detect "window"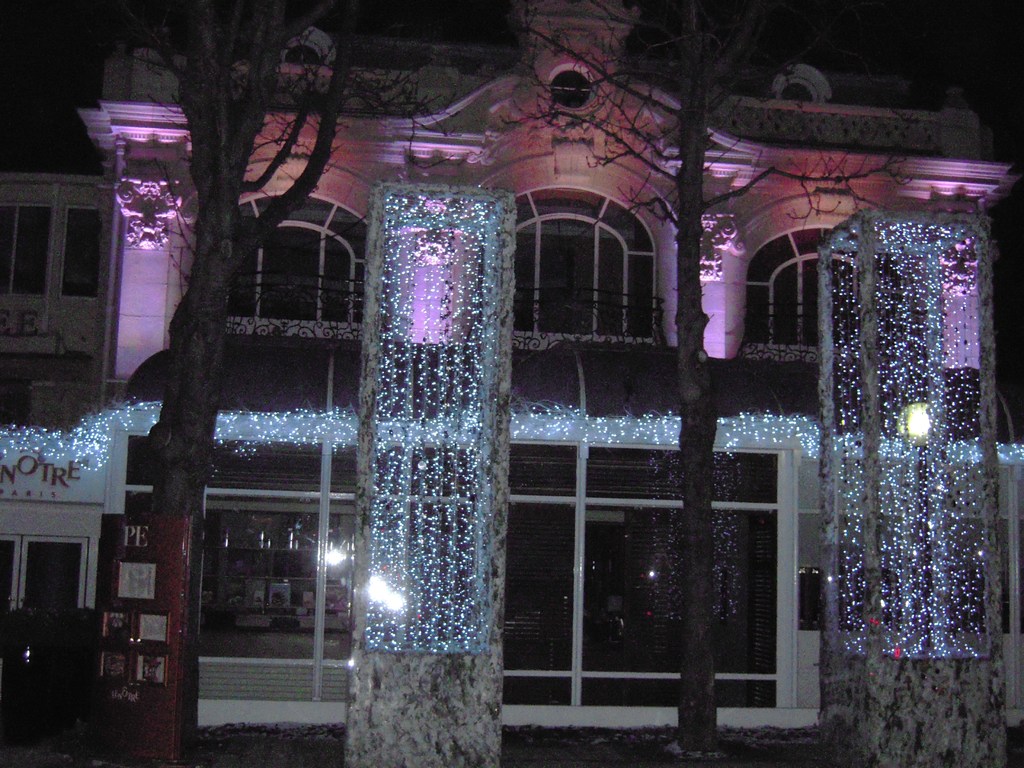
[left=58, top=212, right=101, bottom=298]
